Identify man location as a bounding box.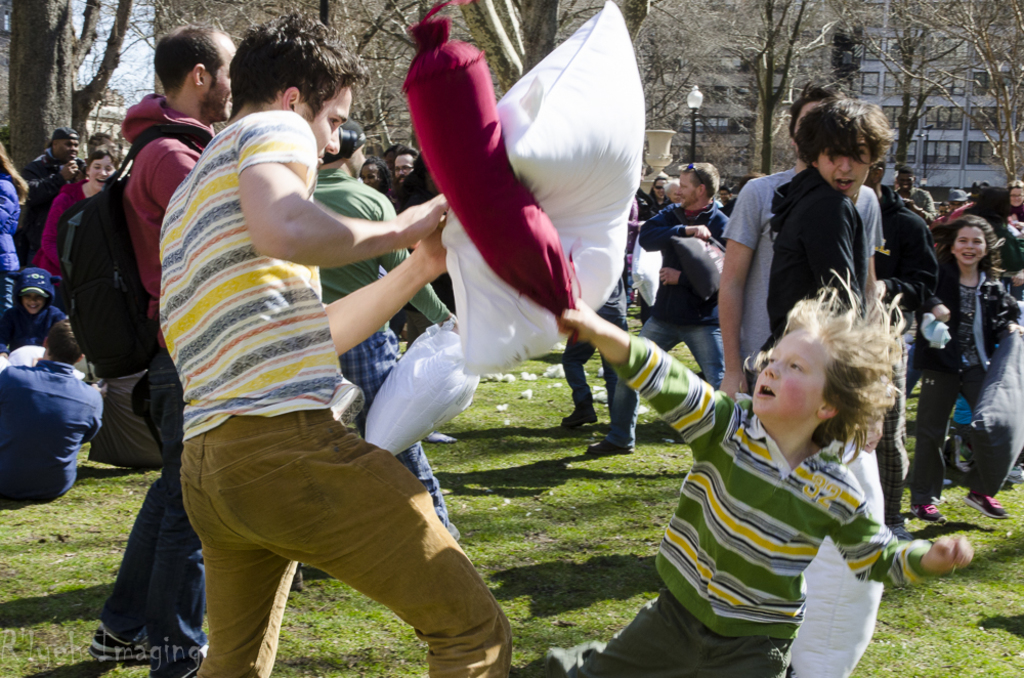
box=[934, 200, 946, 217].
